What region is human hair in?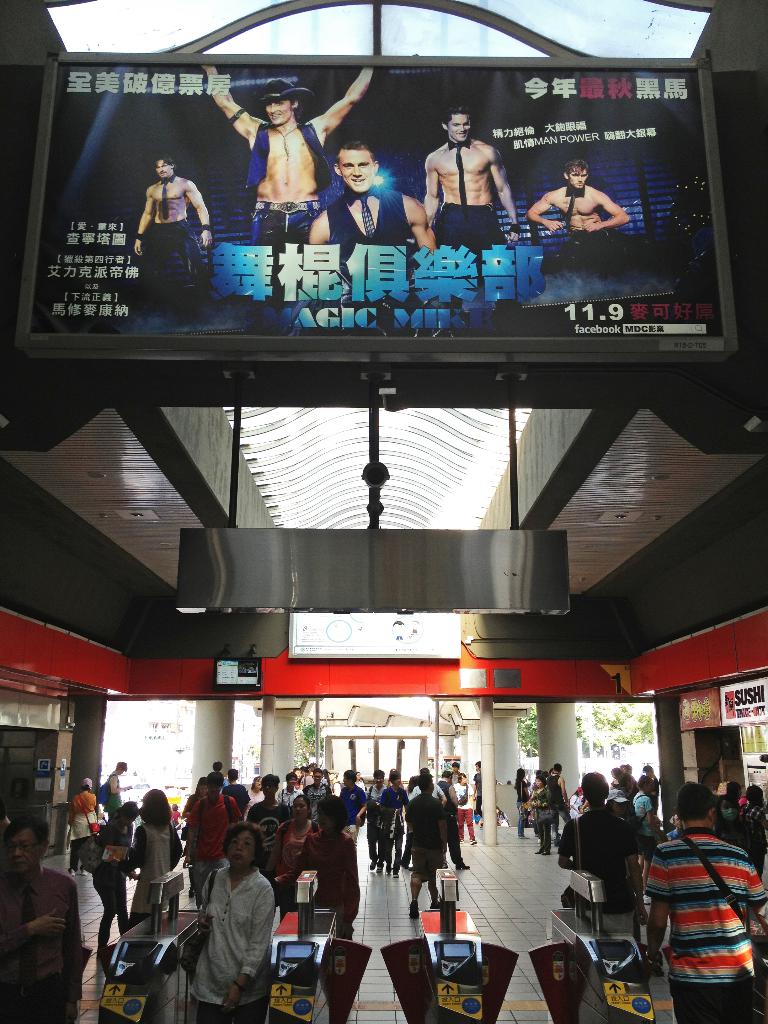
select_region(219, 816, 266, 868).
